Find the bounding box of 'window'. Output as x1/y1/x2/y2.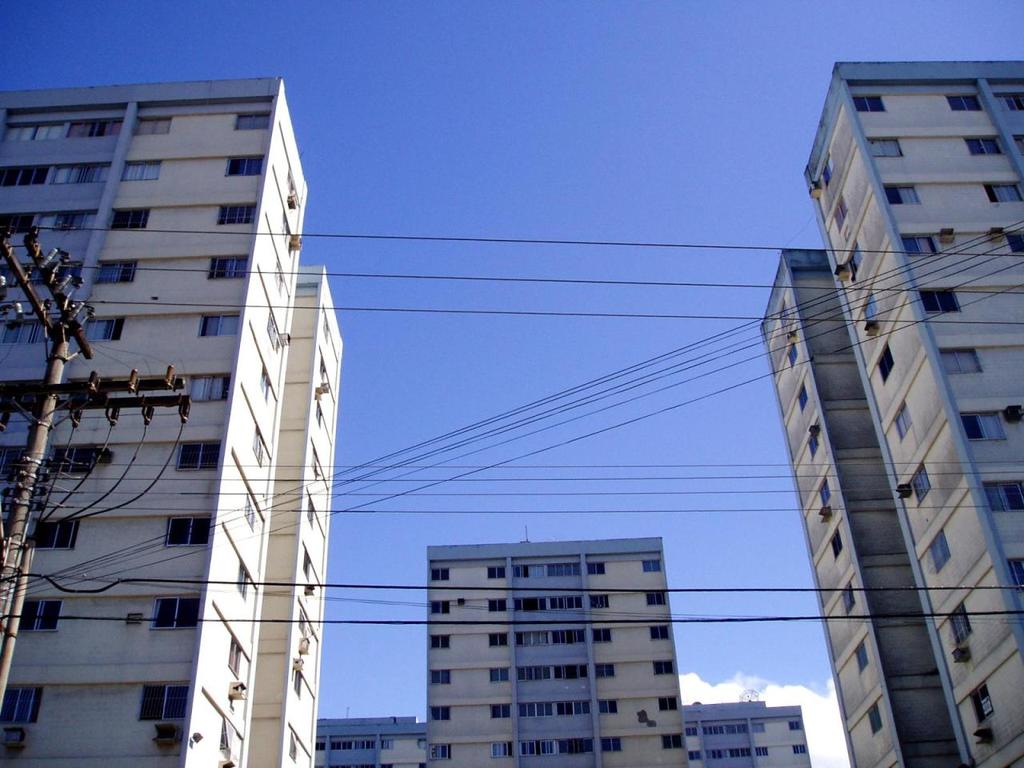
753/722/766/734.
